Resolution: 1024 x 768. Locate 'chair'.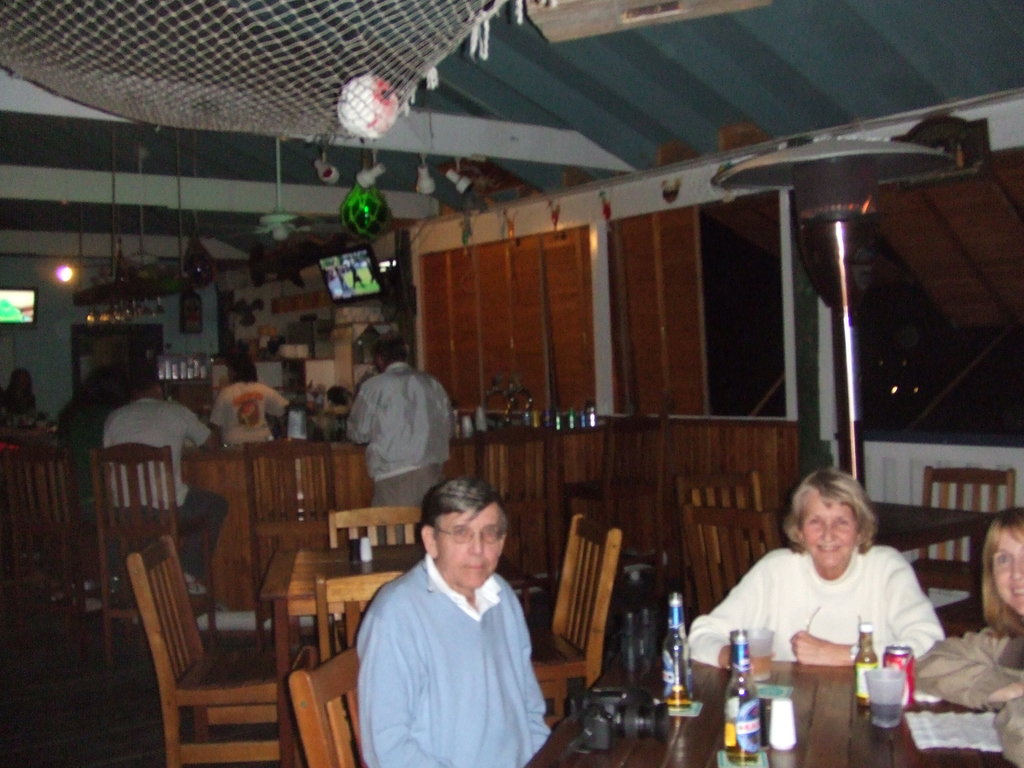
[left=932, top=595, right=985, bottom=637].
